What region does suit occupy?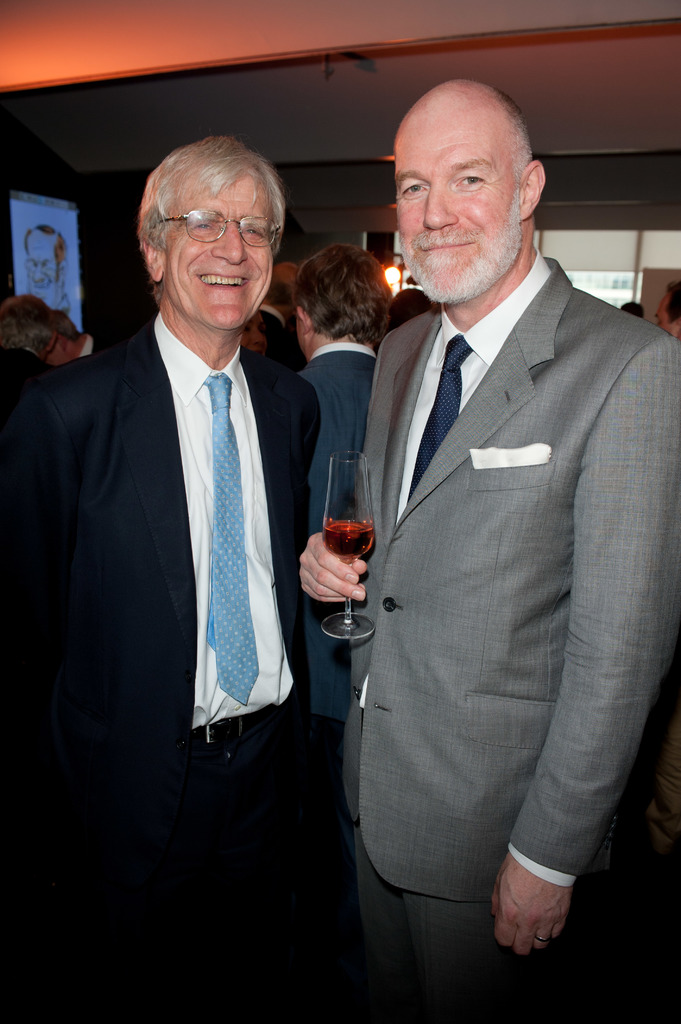
rect(0, 310, 323, 1023).
